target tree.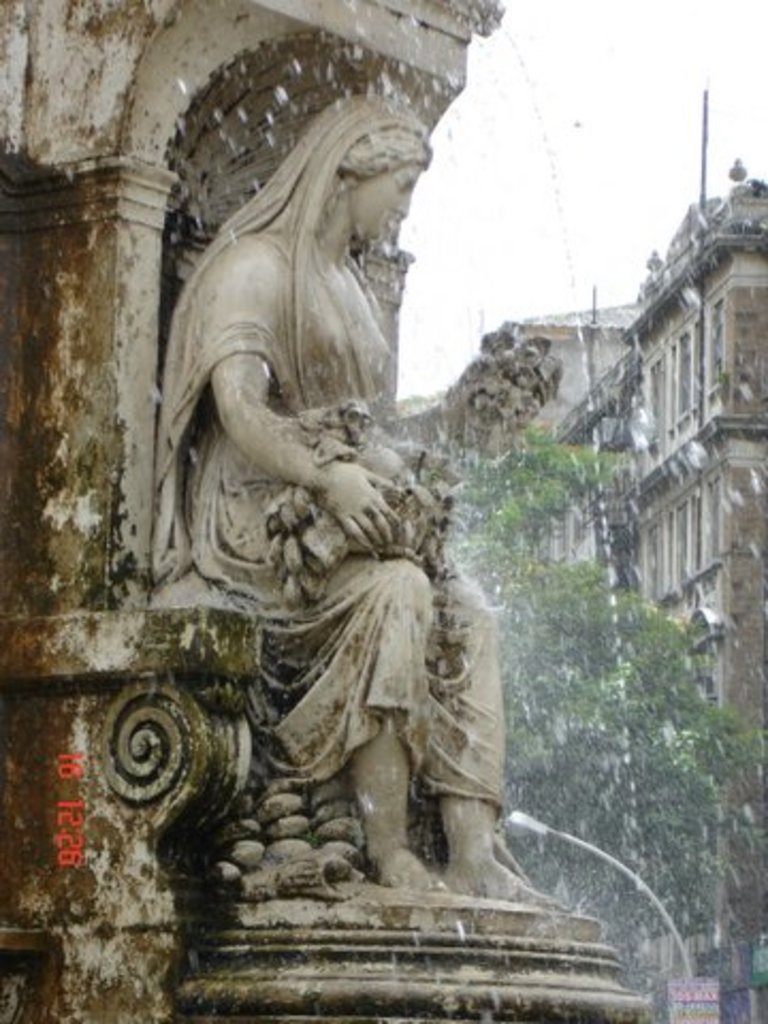
Target region: [450,422,766,1022].
